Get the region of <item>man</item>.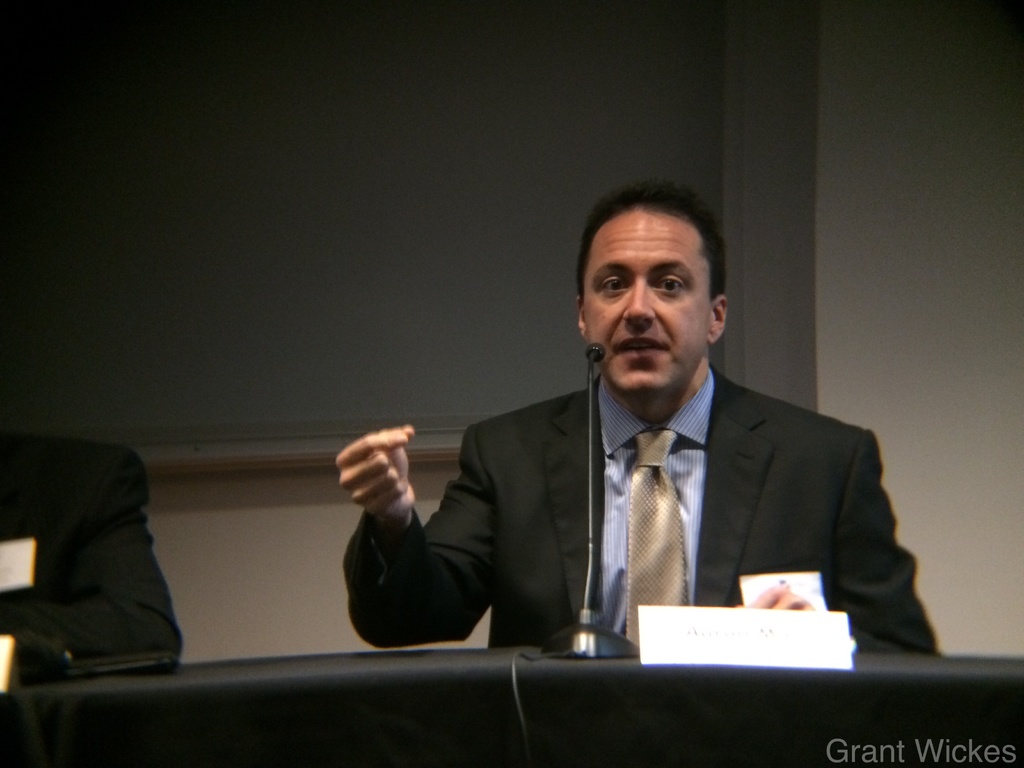
(left=367, top=223, right=902, bottom=685).
